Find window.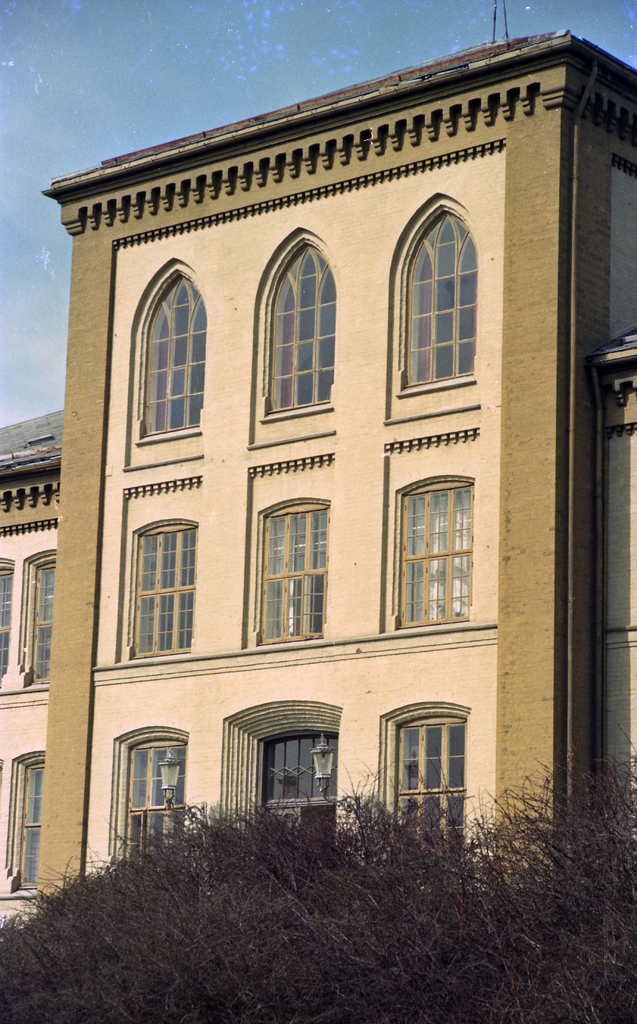
region(388, 162, 493, 392).
